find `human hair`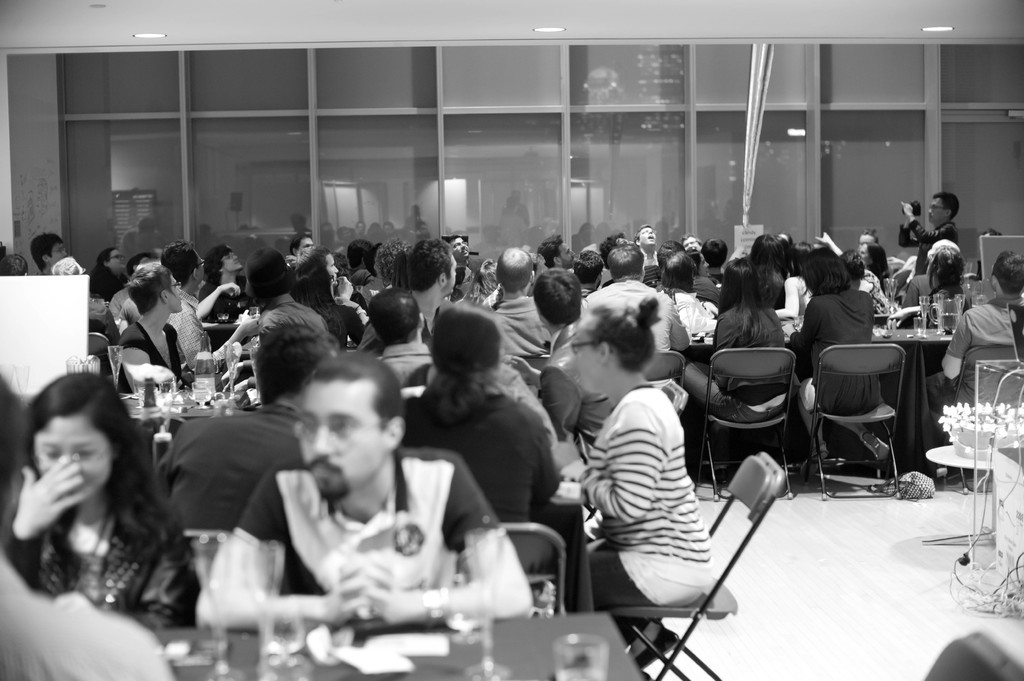
select_region(797, 246, 847, 292)
